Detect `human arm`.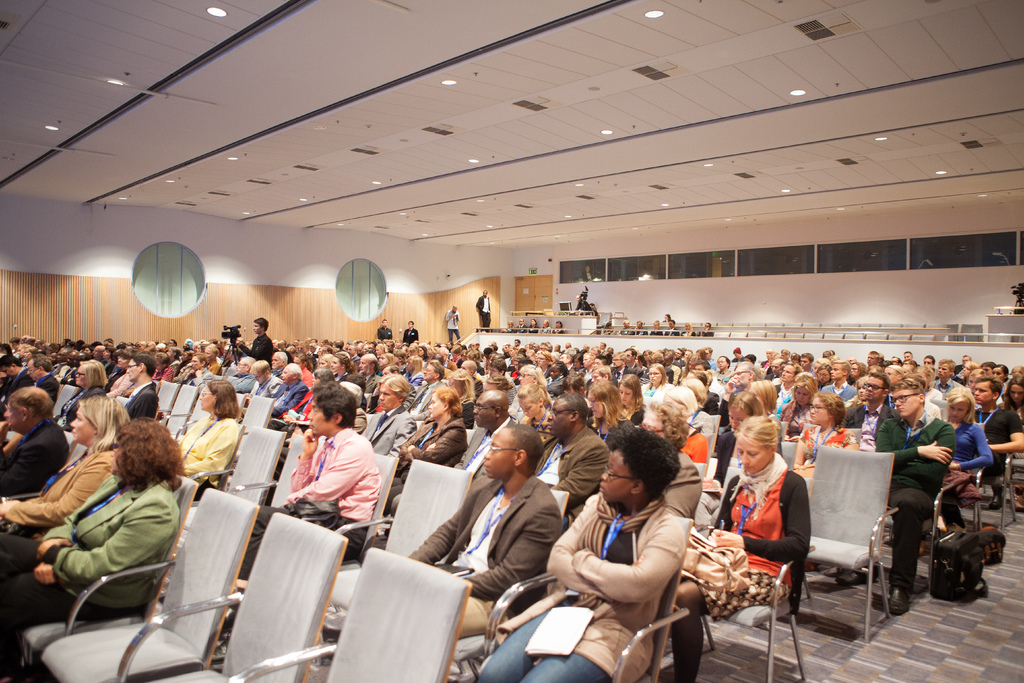
Detected at crop(282, 437, 366, 504).
